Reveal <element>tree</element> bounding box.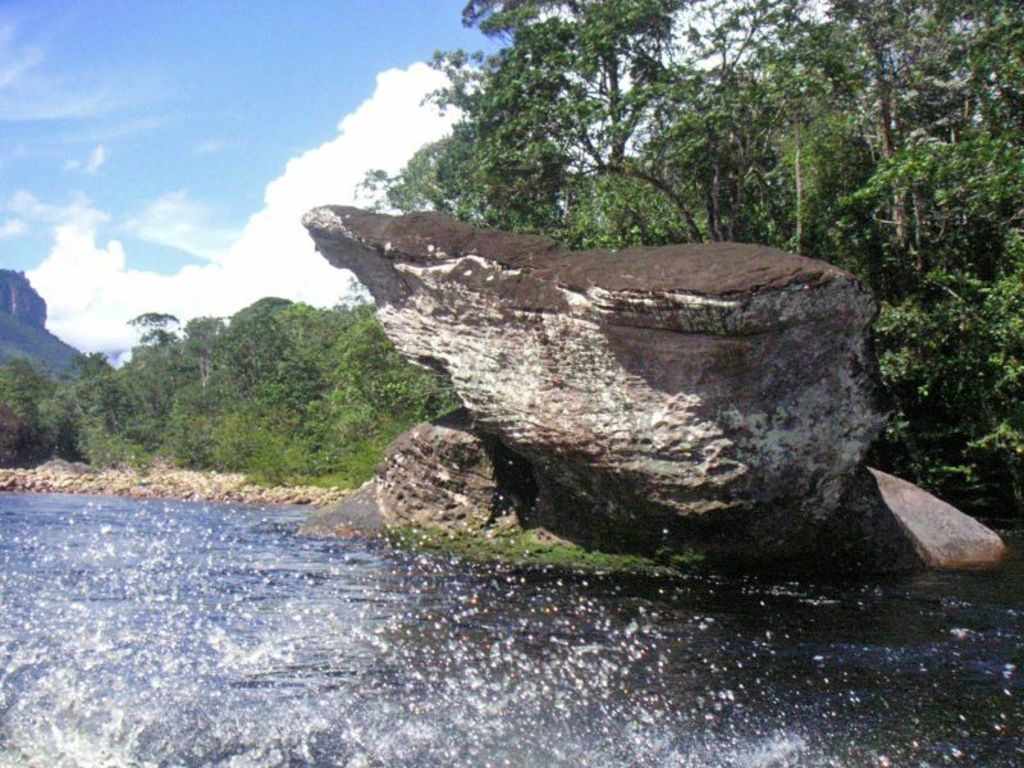
Revealed: {"left": 125, "top": 307, "right": 174, "bottom": 343}.
